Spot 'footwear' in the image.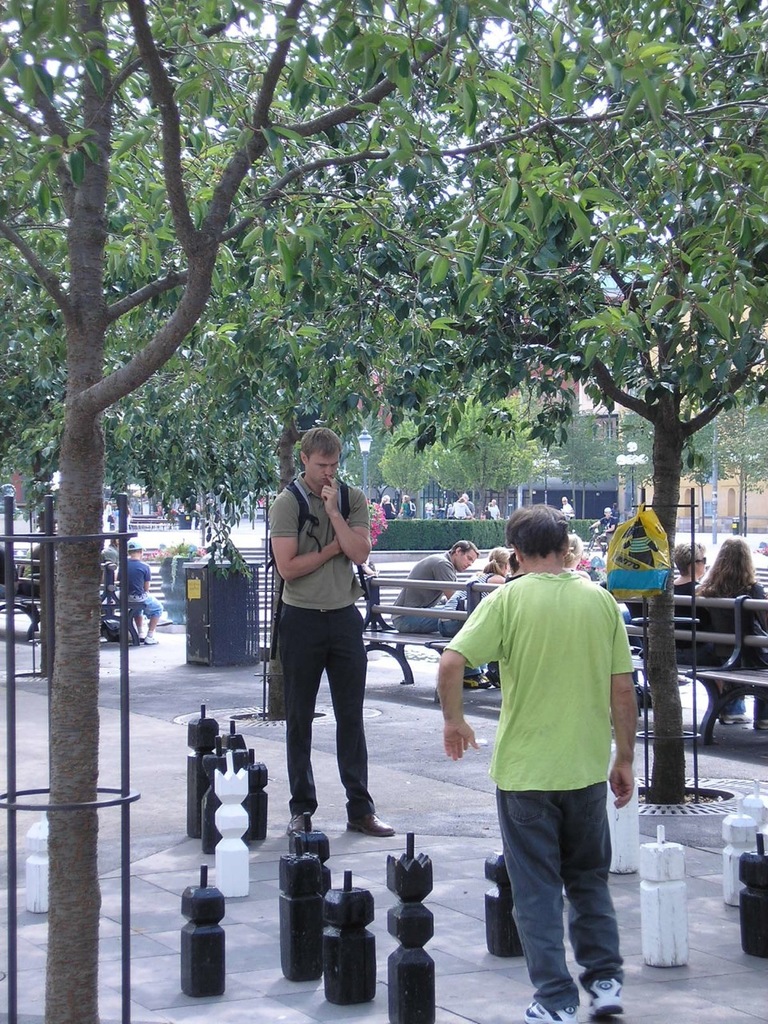
'footwear' found at 347, 813, 394, 834.
